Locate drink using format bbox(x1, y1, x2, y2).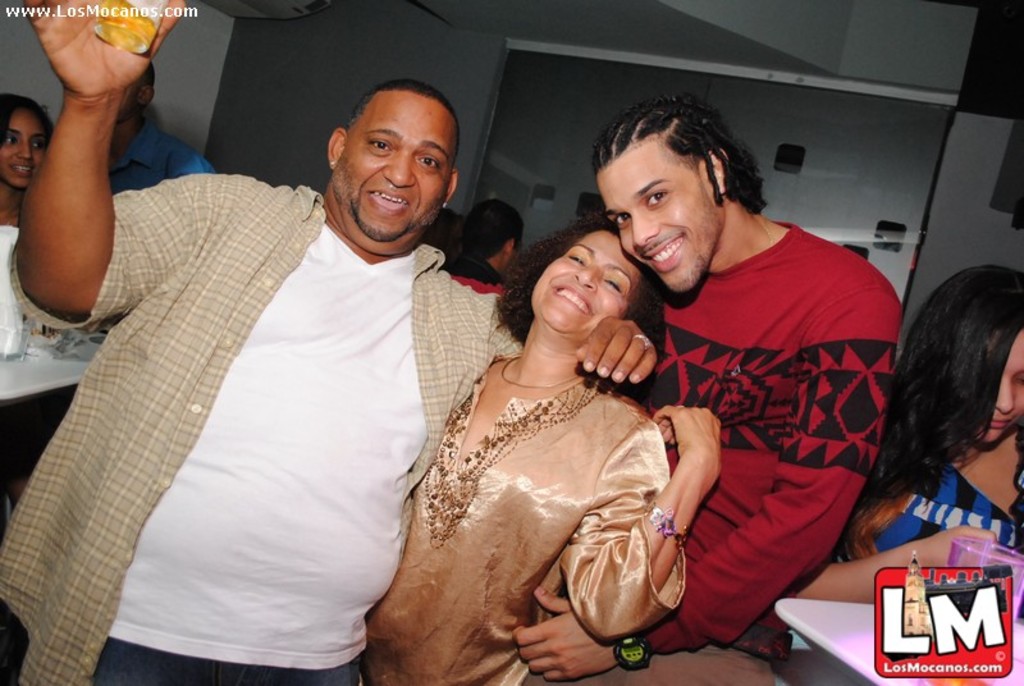
bbox(92, 0, 157, 54).
